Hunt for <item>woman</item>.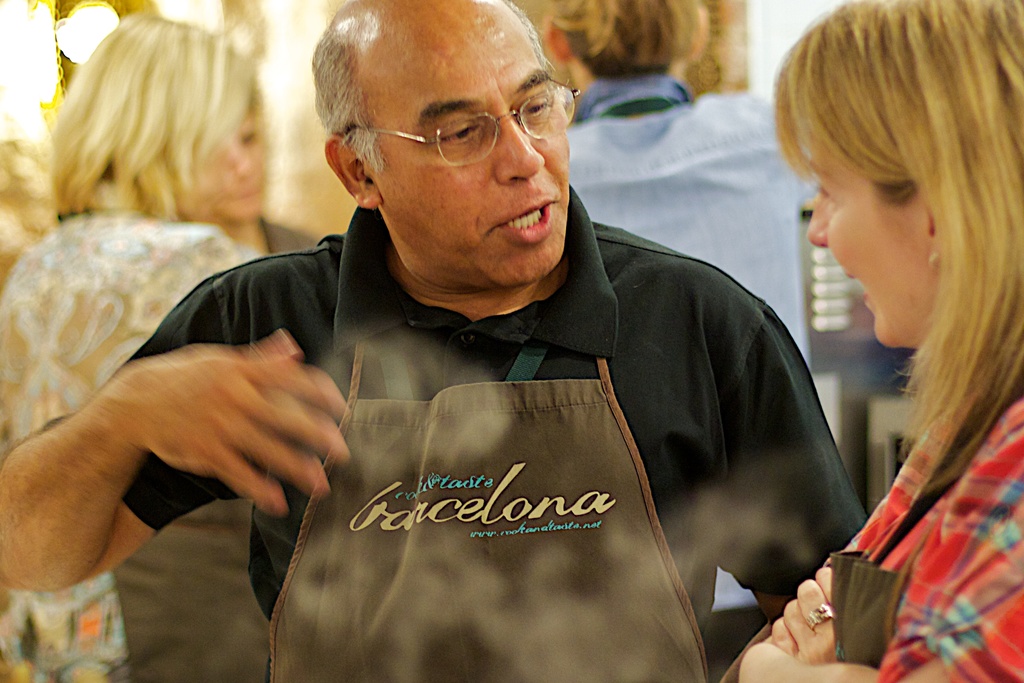
Hunted down at {"left": 0, "top": 9, "right": 268, "bottom": 682}.
